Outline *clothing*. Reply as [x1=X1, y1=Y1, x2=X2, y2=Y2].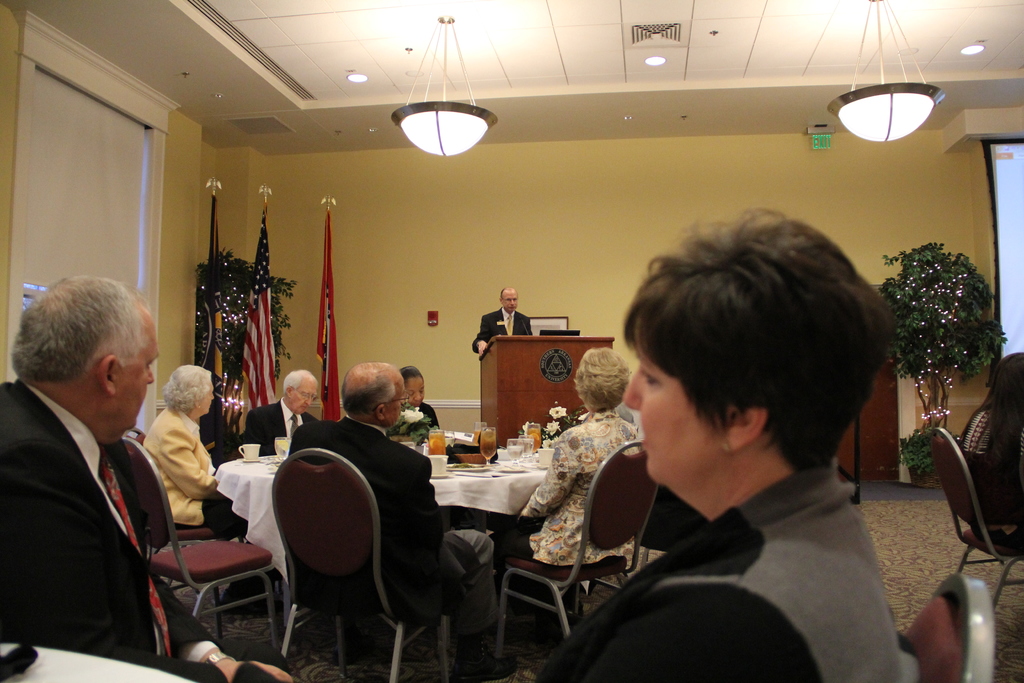
[x1=957, y1=404, x2=1023, y2=551].
